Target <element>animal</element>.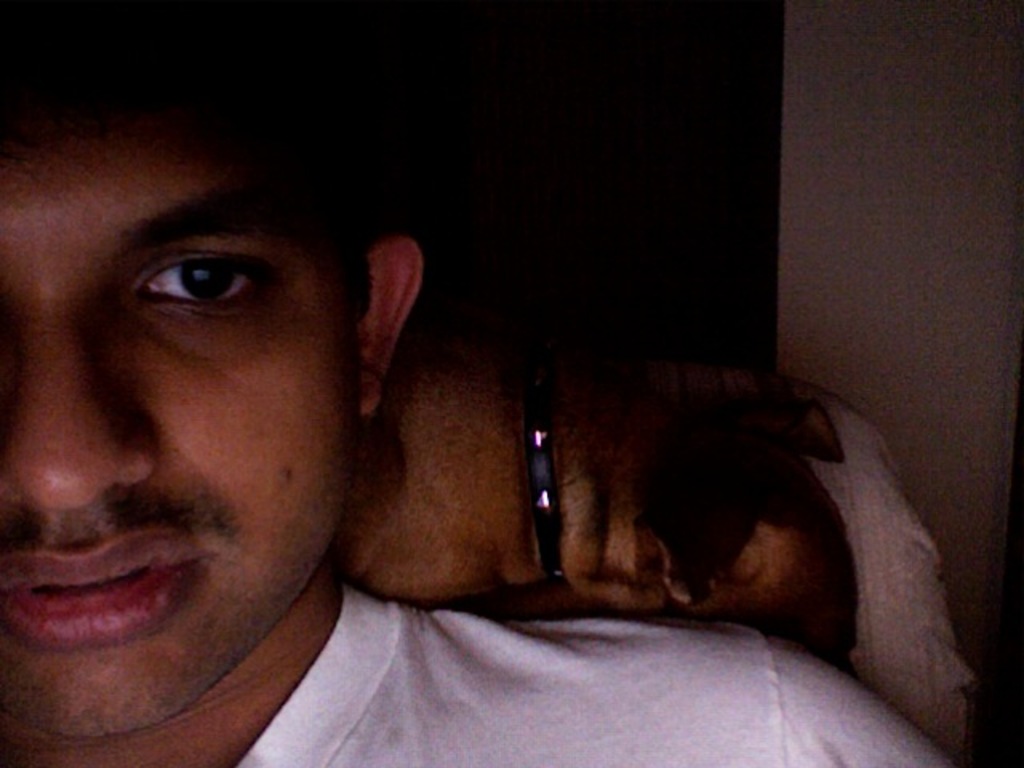
Target region: <bbox>328, 334, 864, 659</bbox>.
